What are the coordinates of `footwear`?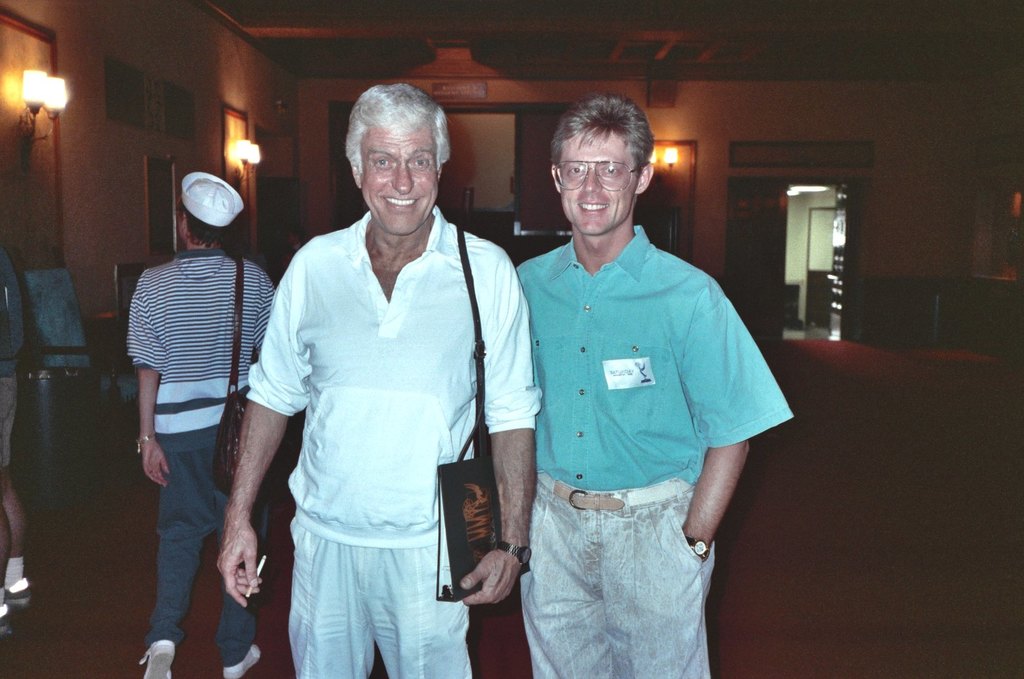
box(136, 639, 177, 678).
